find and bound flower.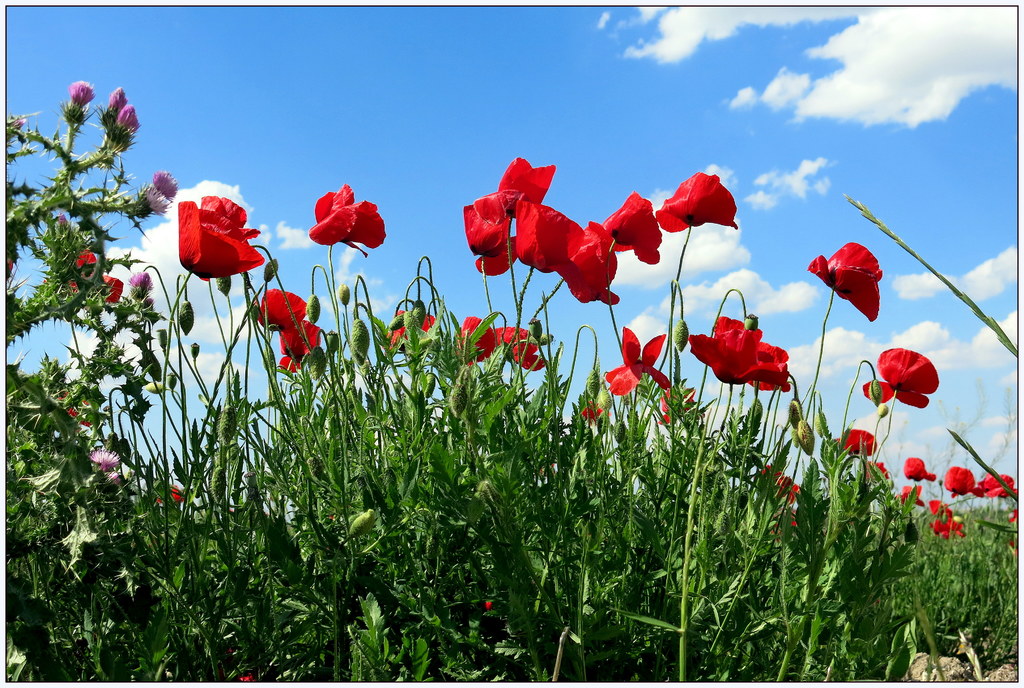
Bound: bbox(904, 456, 934, 482).
